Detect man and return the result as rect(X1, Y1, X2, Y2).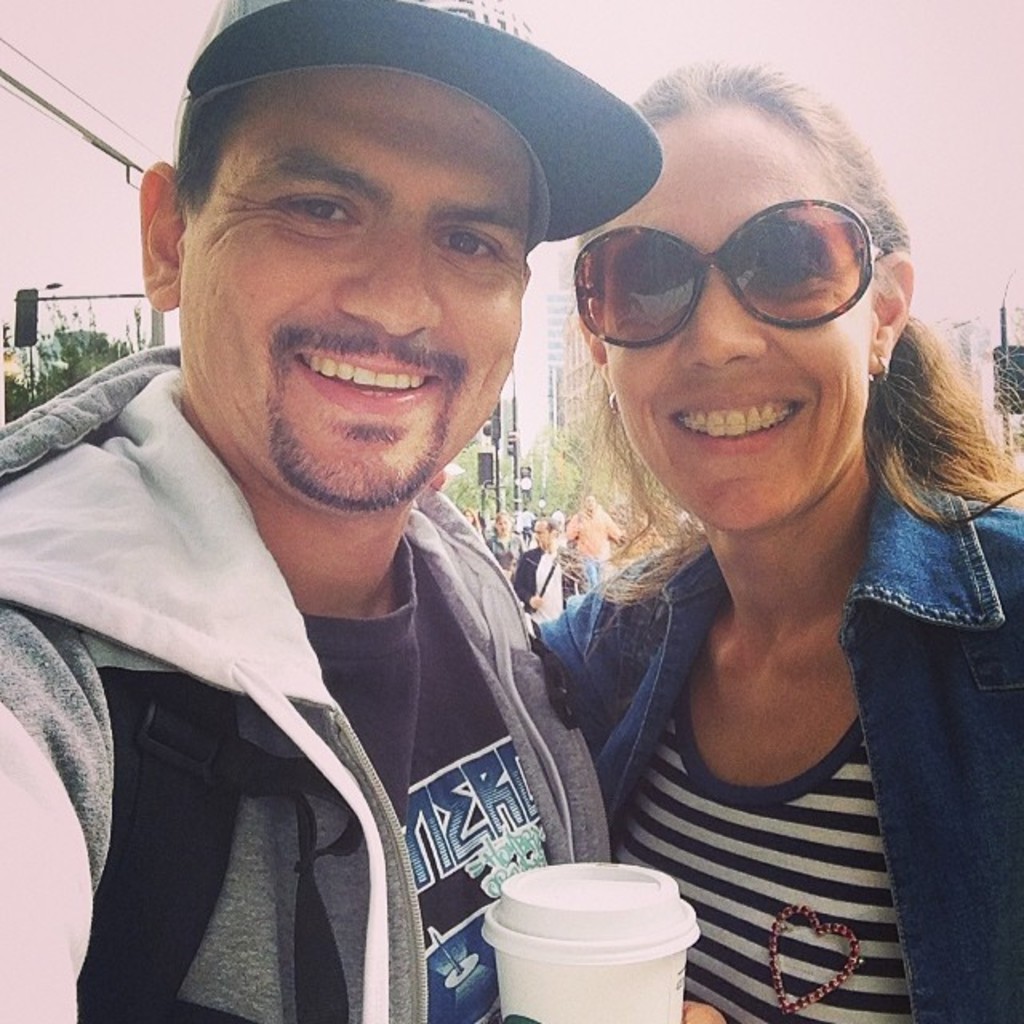
rect(0, 0, 734, 1022).
